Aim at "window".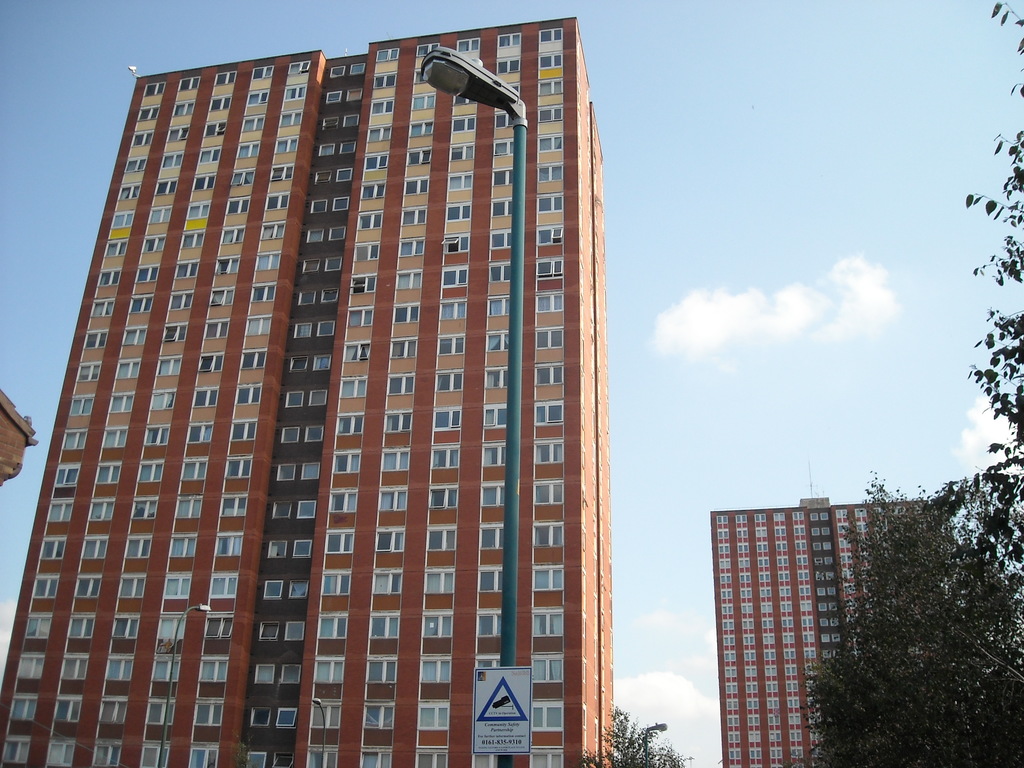
Aimed at [x1=82, y1=538, x2=111, y2=561].
